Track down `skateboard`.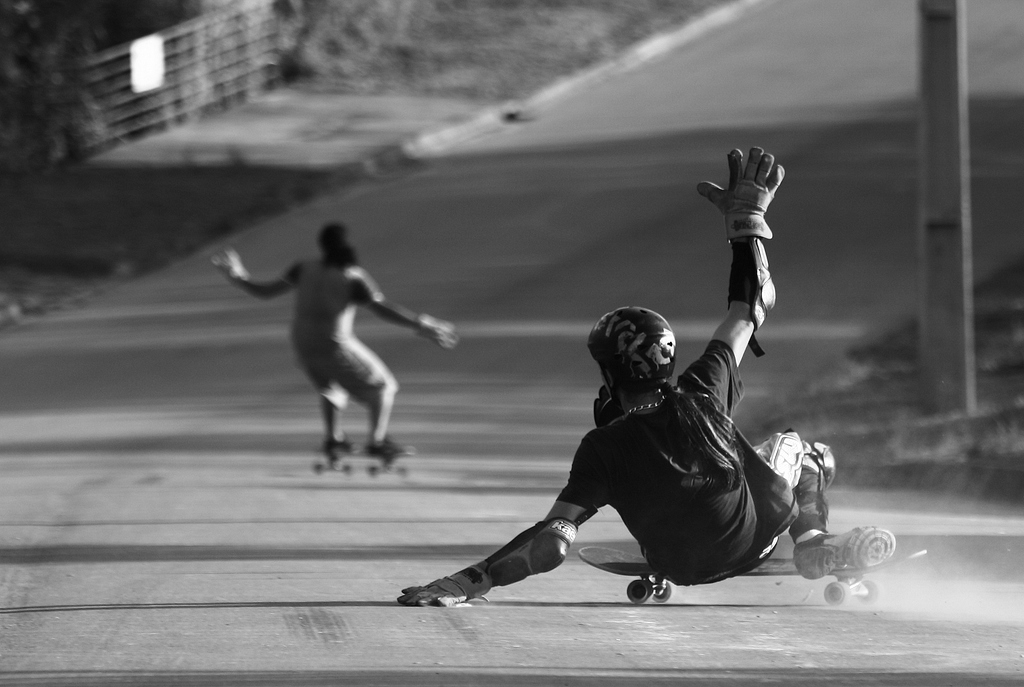
Tracked to box(314, 447, 423, 477).
